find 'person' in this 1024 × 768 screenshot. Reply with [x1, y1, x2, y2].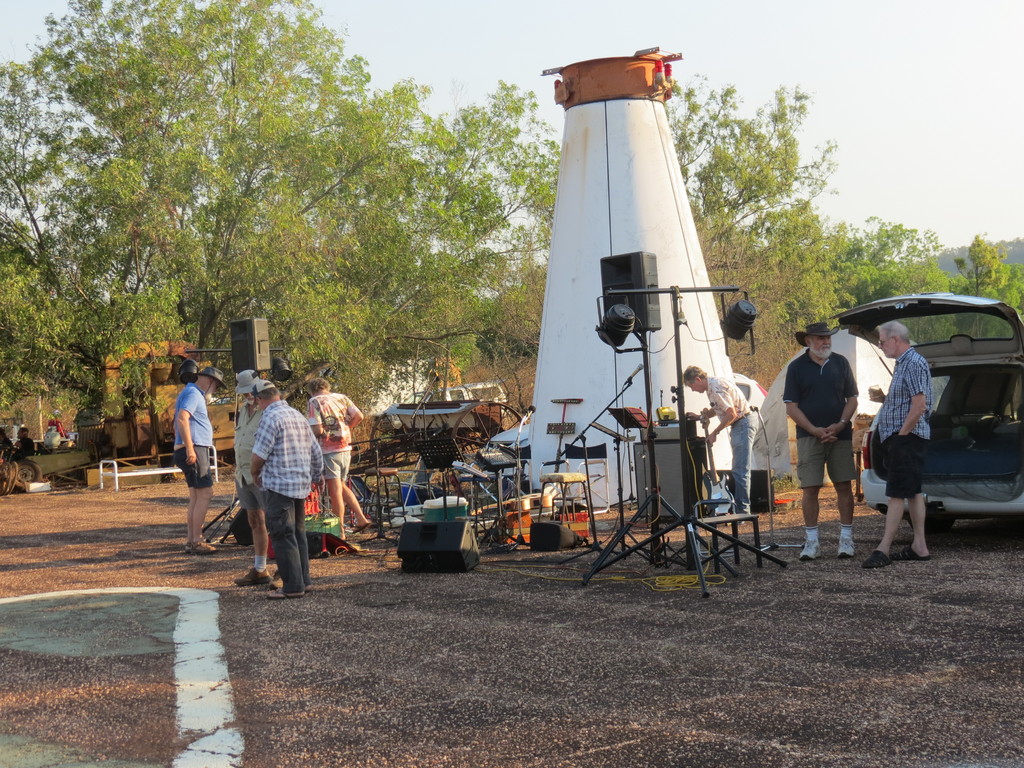
[234, 368, 269, 586].
